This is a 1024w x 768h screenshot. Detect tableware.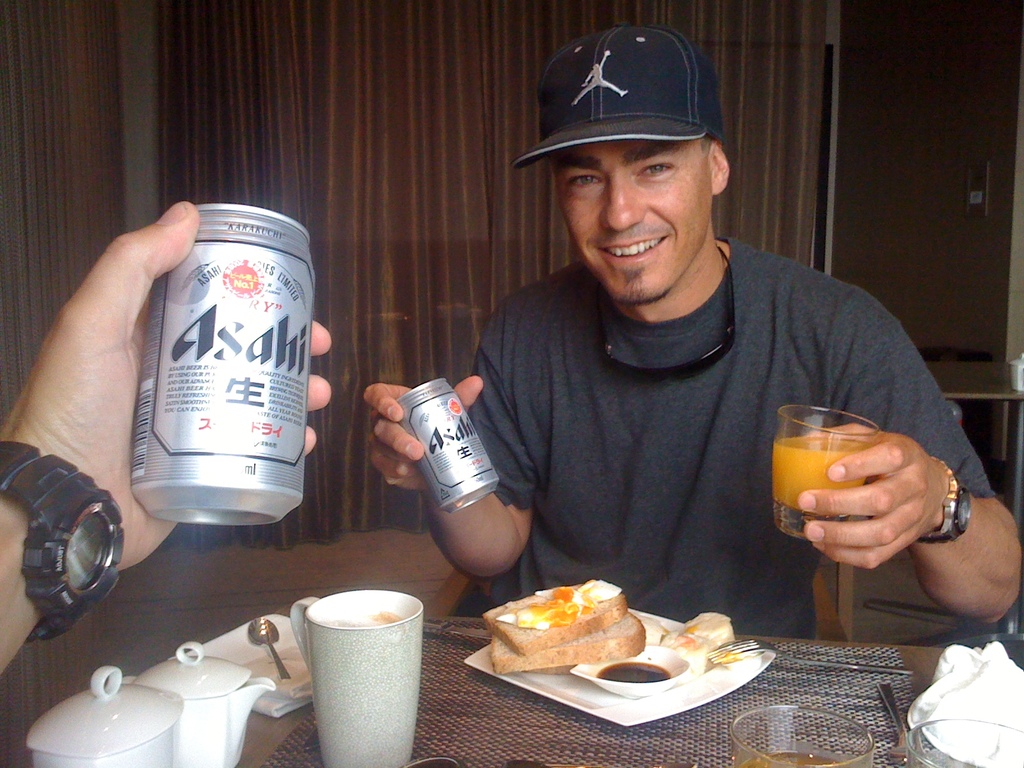
(127, 639, 273, 765).
